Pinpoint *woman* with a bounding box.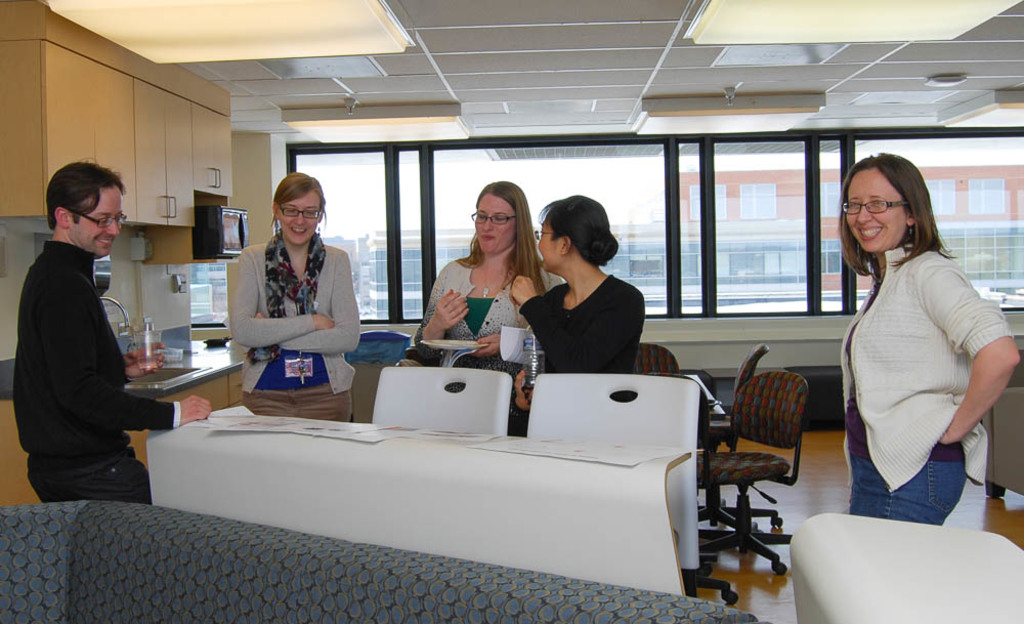
select_region(514, 195, 643, 439).
